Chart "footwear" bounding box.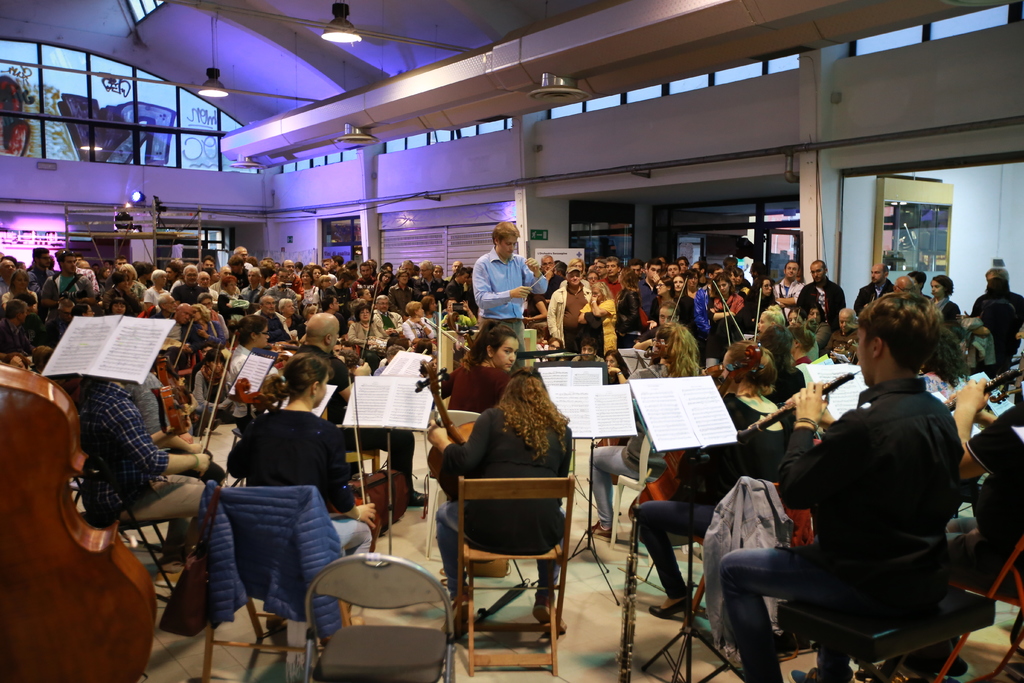
Charted: left=410, top=489, right=430, bottom=509.
